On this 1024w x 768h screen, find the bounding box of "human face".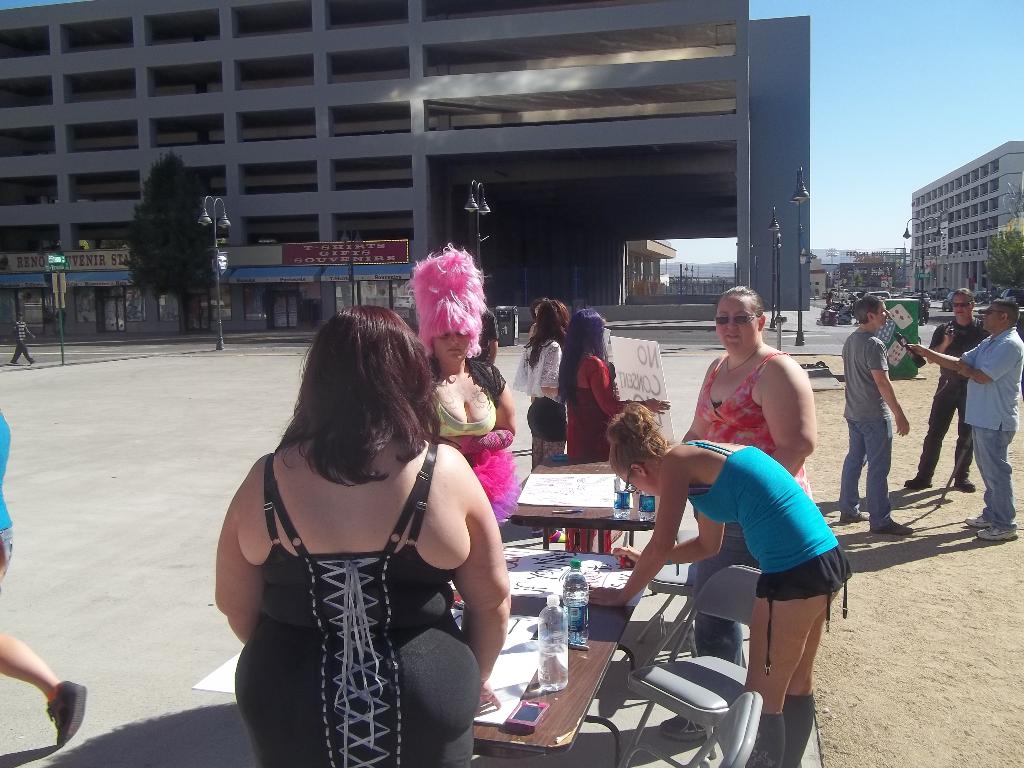
Bounding box: 877 303 892 326.
